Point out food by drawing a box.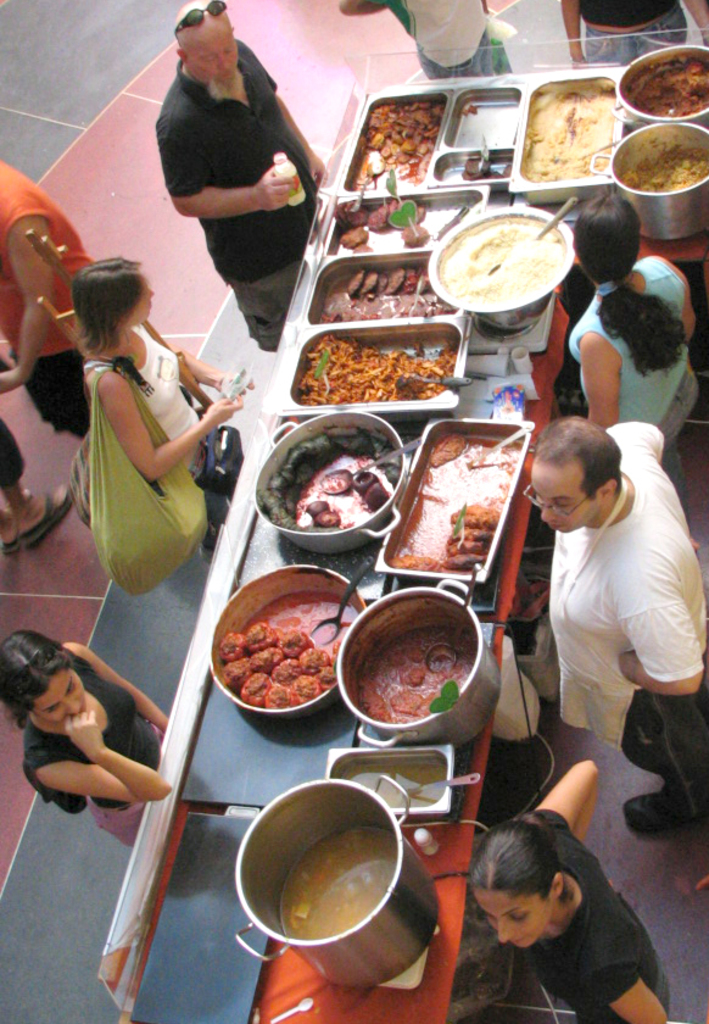
x1=432, y1=219, x2=566, y2=307.
